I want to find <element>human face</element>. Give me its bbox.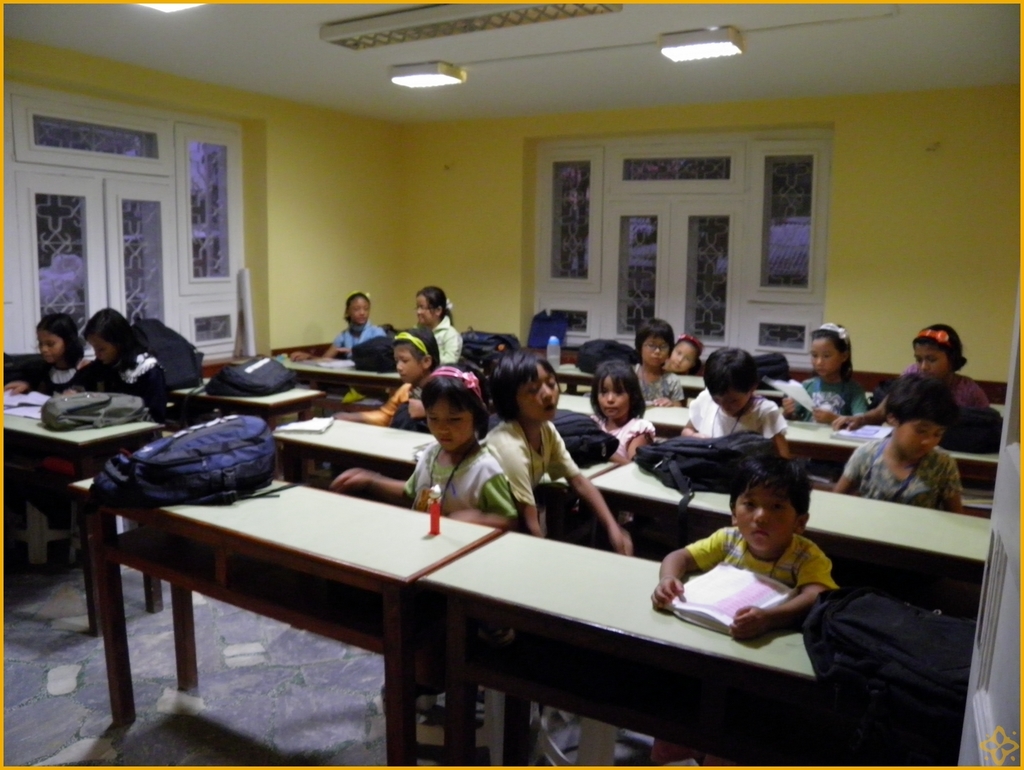
[735,480,797,555].
